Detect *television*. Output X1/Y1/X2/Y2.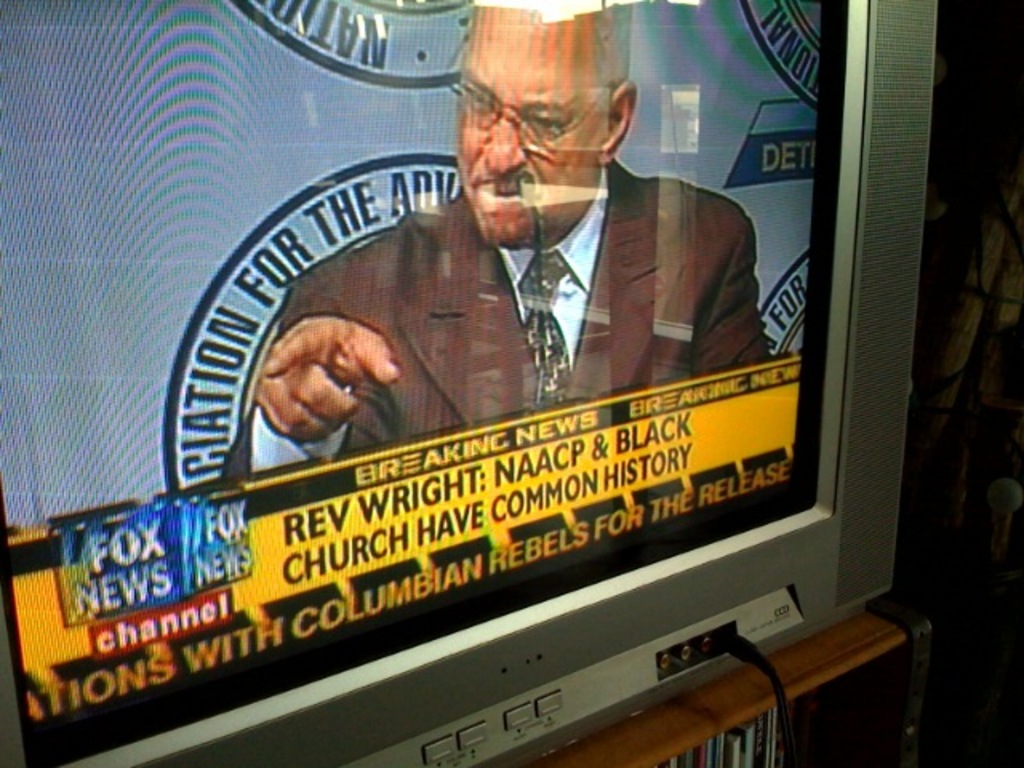
0/0/941/766.
